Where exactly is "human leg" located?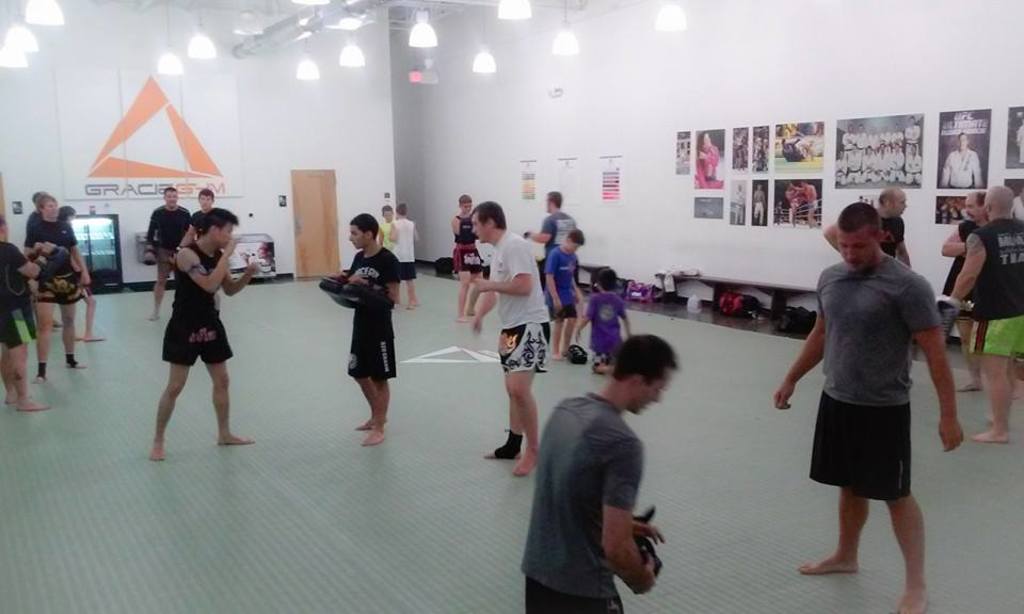
Its bounding box is [x1=894, y1=502, x2=930, y2=613].
